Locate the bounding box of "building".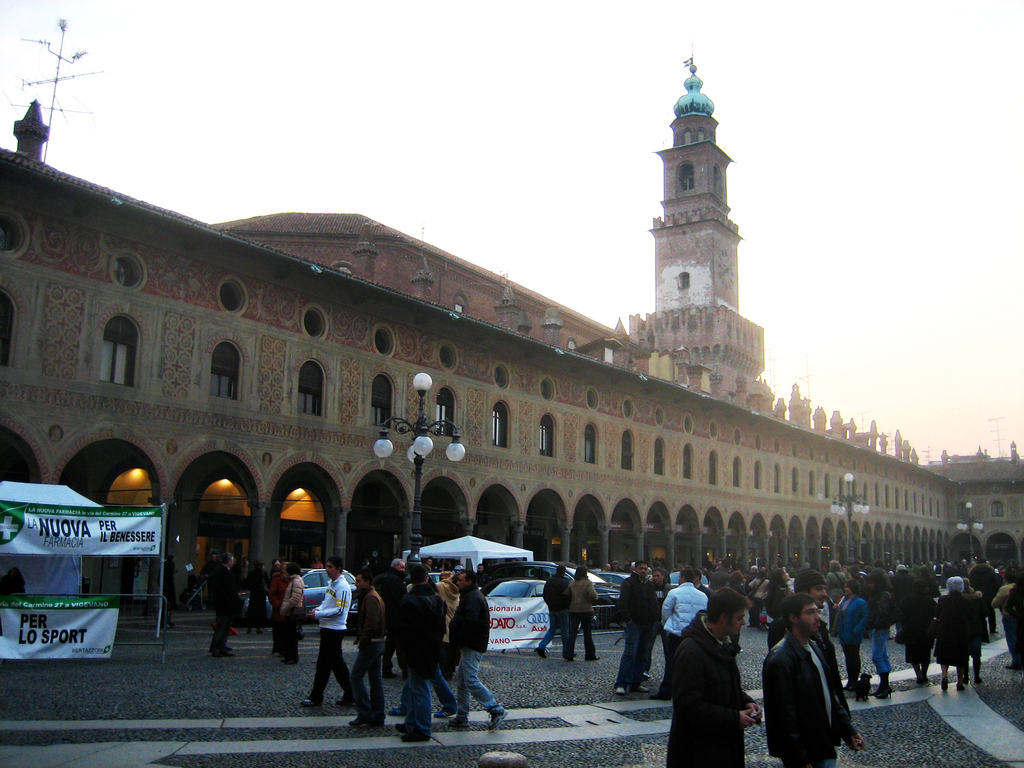
Bounding box: locate(0, 17, 1023, 616).
